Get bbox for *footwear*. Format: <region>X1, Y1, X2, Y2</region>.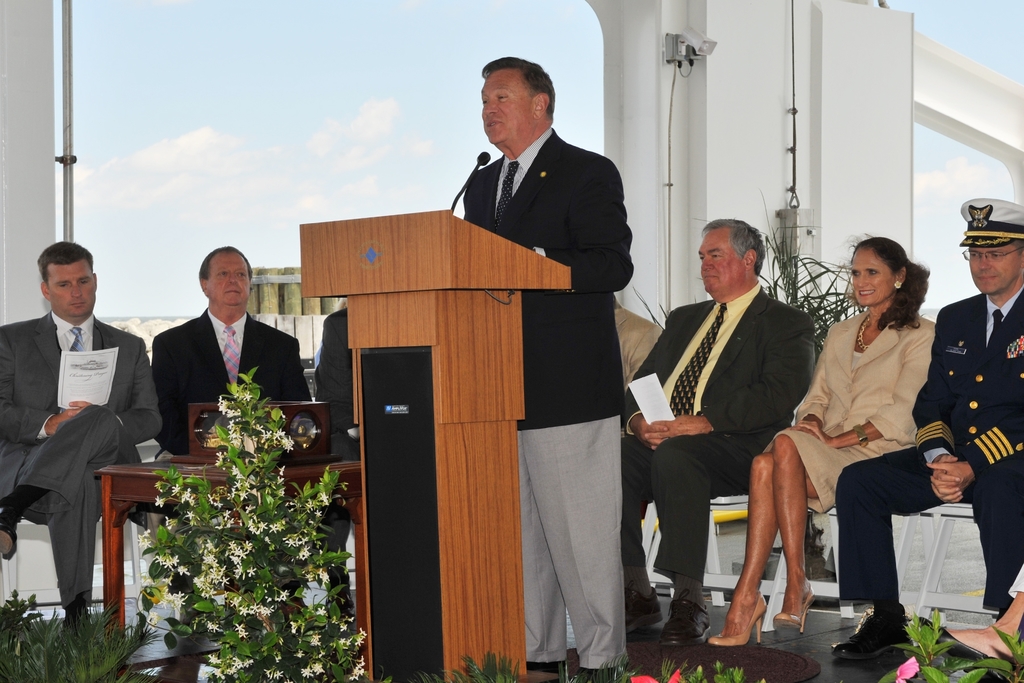
<region>0, 516, 22, 556</region>.
